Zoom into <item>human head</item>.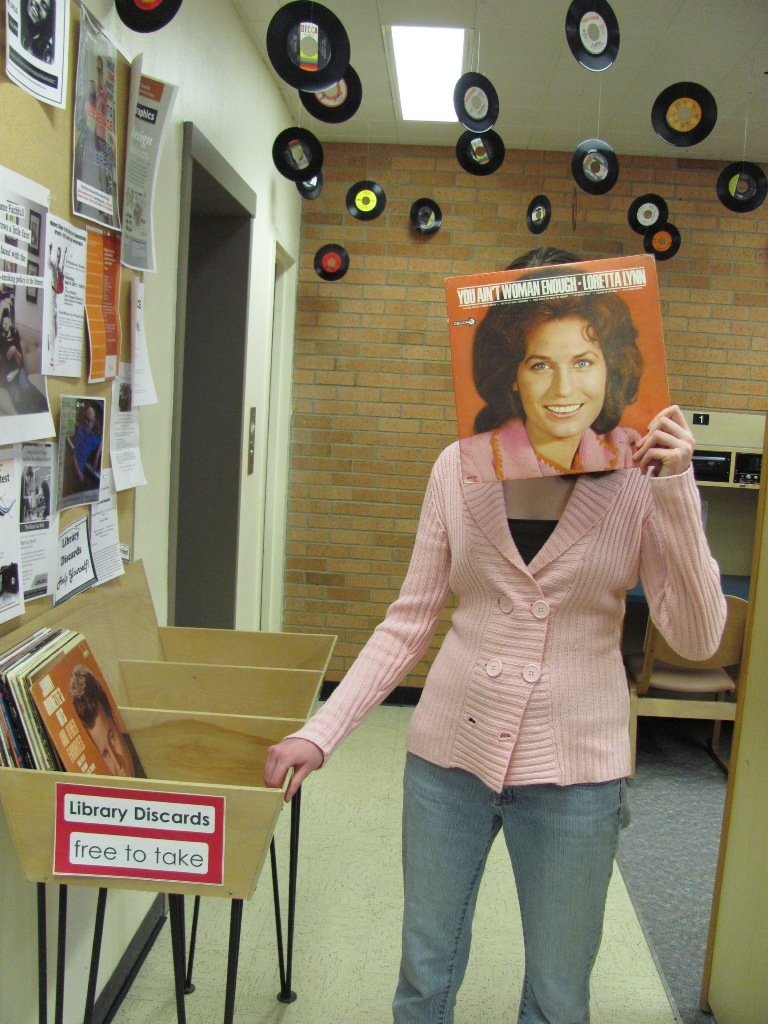
Zoom target: [x1=55, y1=246, x2=62, y2=266].
